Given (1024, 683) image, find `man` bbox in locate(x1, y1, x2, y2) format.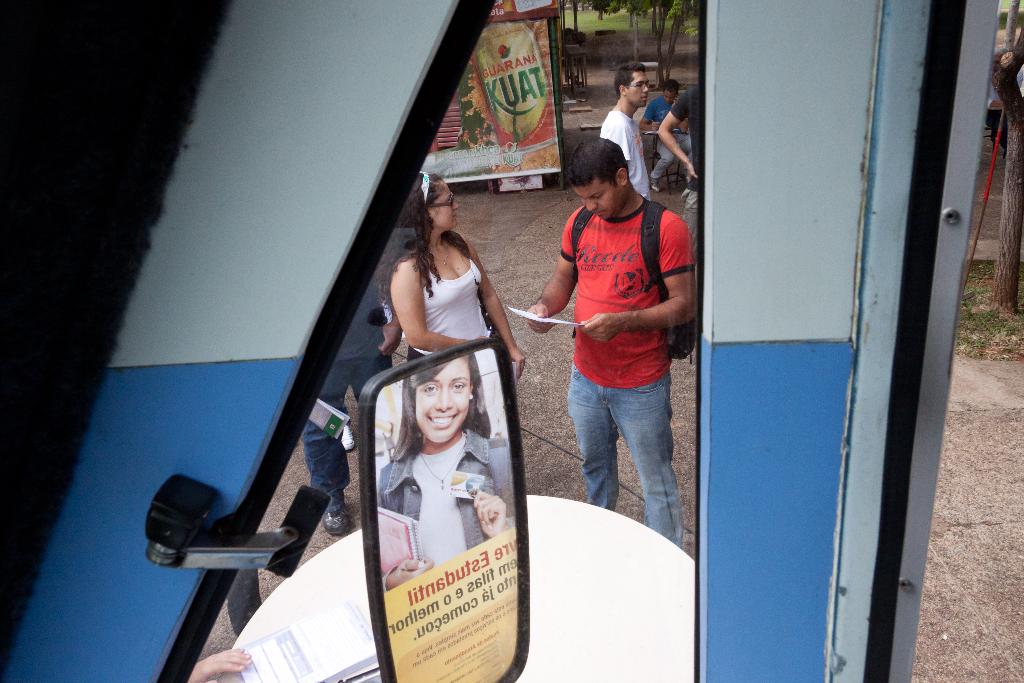
locate(604, 63, 650, 198).
